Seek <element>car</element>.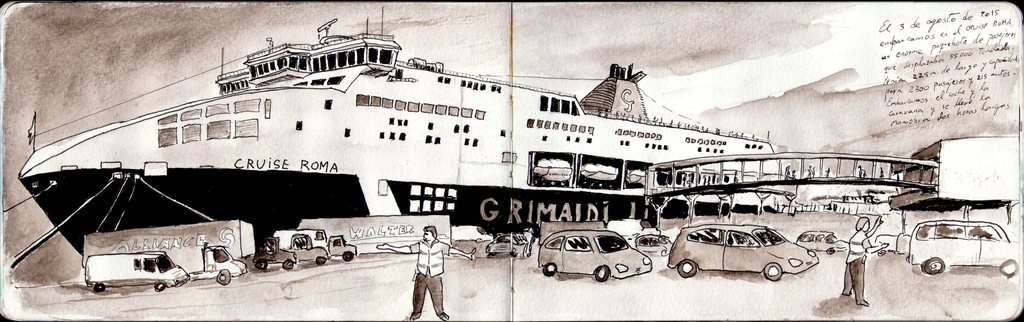
534,221,658,282.
